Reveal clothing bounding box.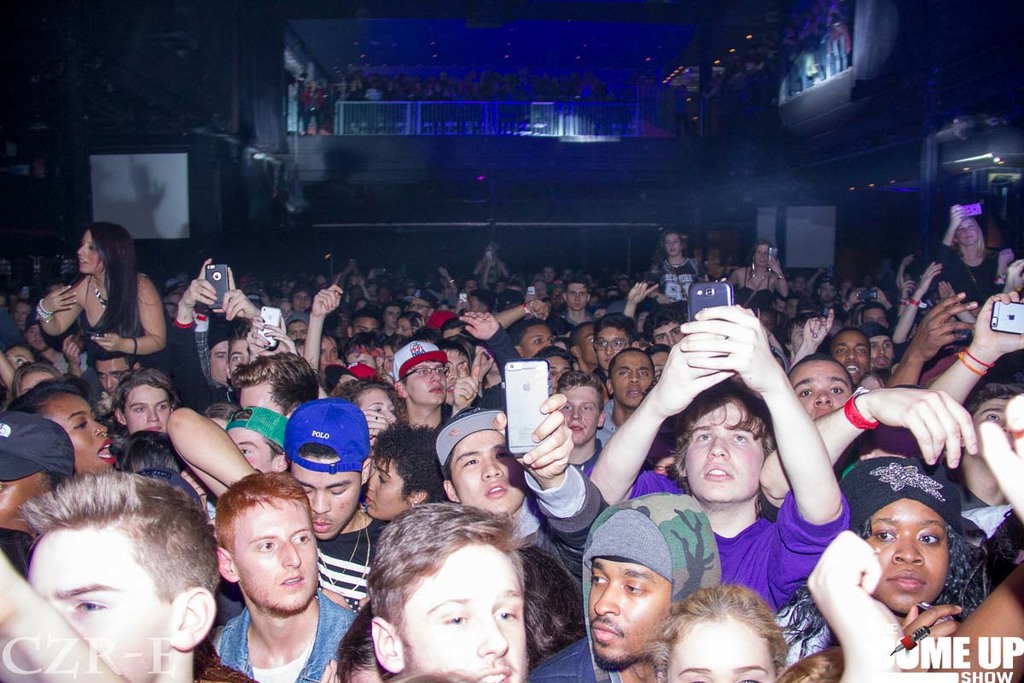
Revealed: (x1=183, y1=635, x2=261, y2=682).
